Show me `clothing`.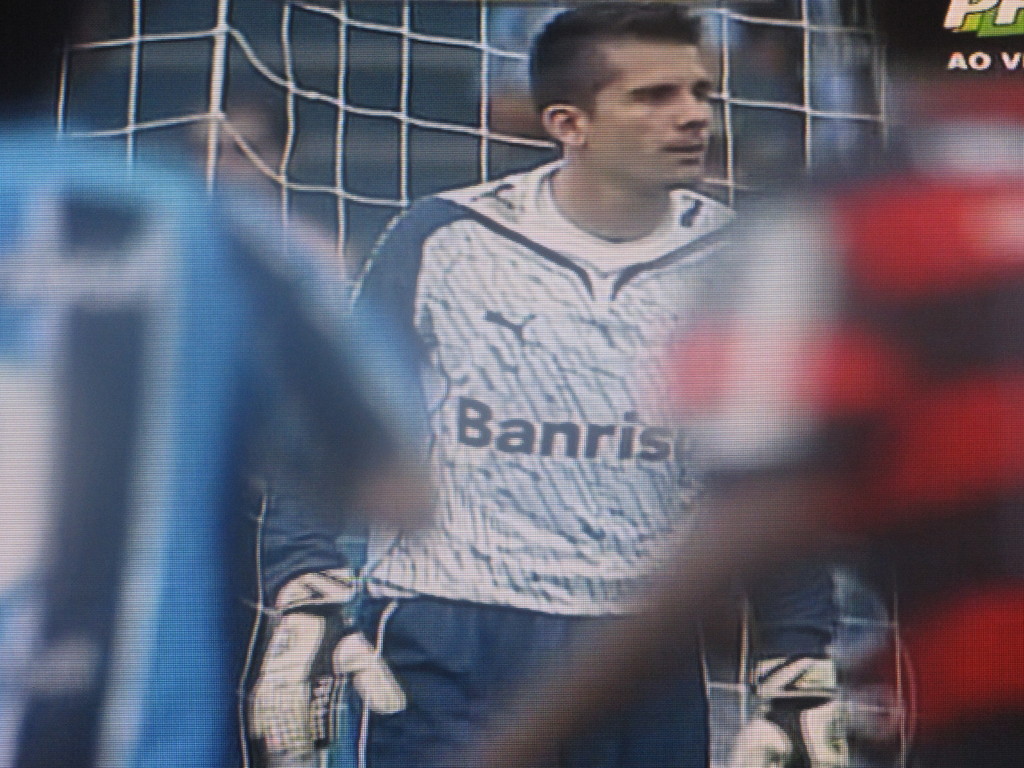
`clothing` is here: [x1=0, y1=118, x2=424, y2=767].
